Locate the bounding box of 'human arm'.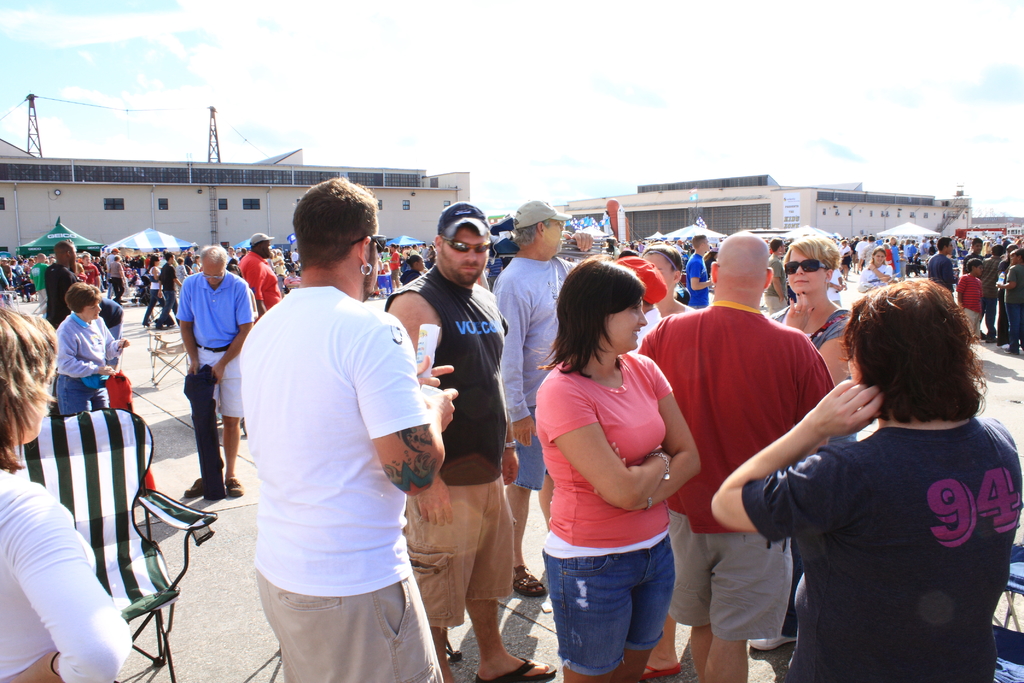
Bounding box: Rect(641, 322, 659, 370).
